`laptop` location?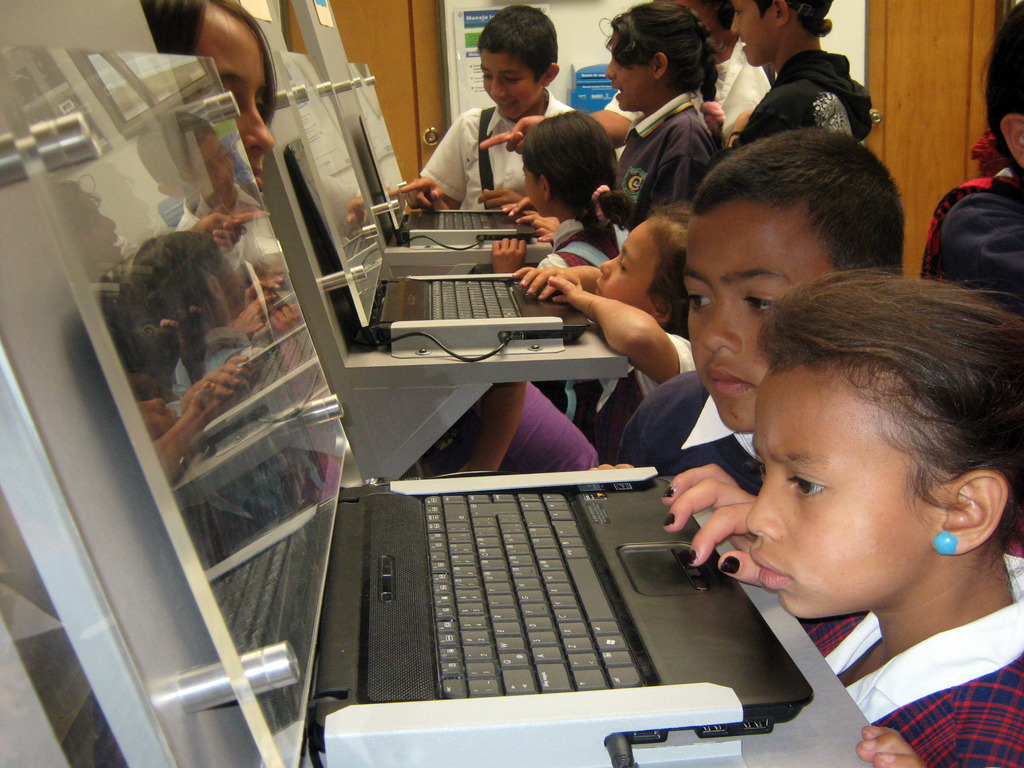
98/206/812/767
